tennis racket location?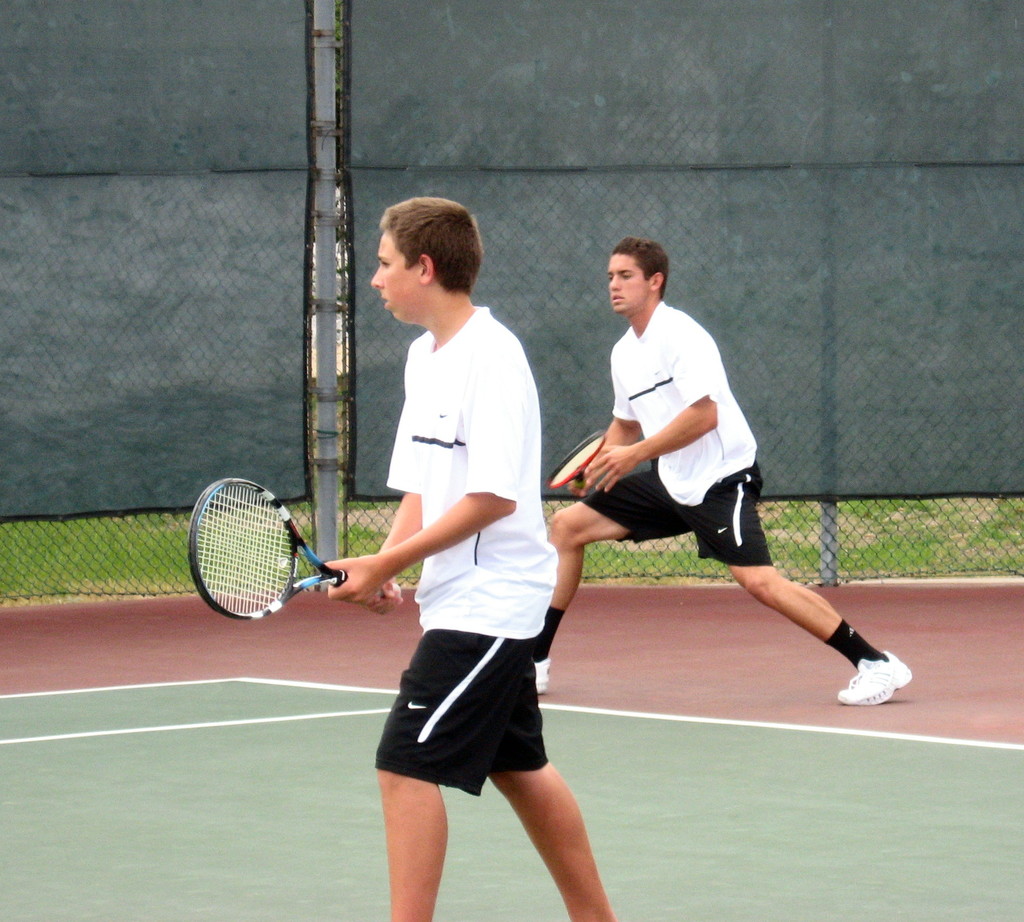
l=545, t=429, r=607, b=492
